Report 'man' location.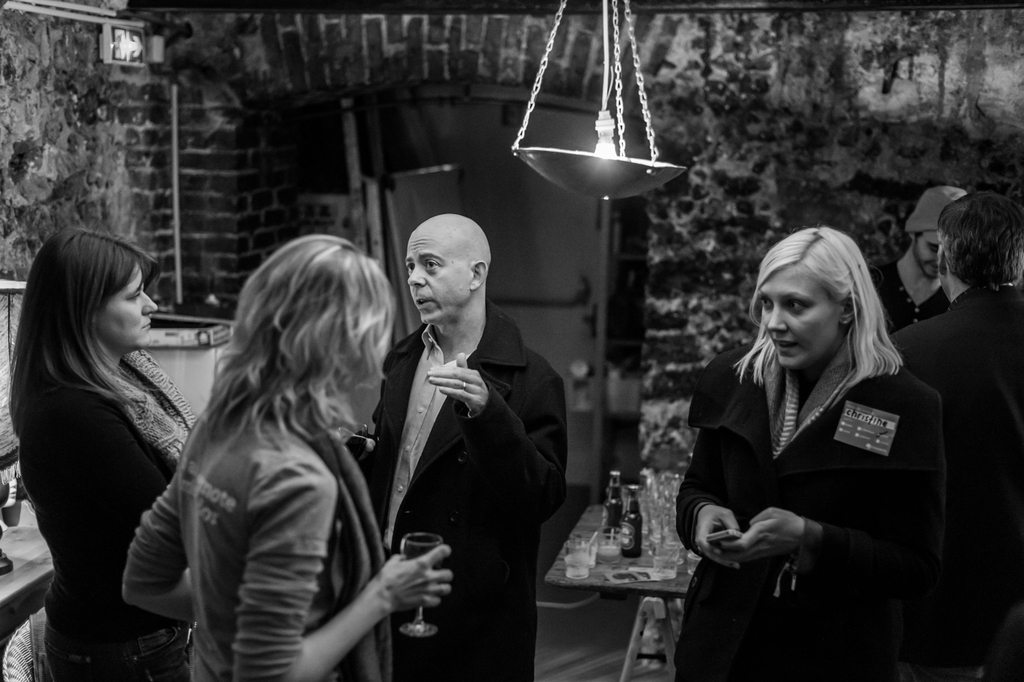
Report: [left=881, top=191, right=1023, bottom=681].
